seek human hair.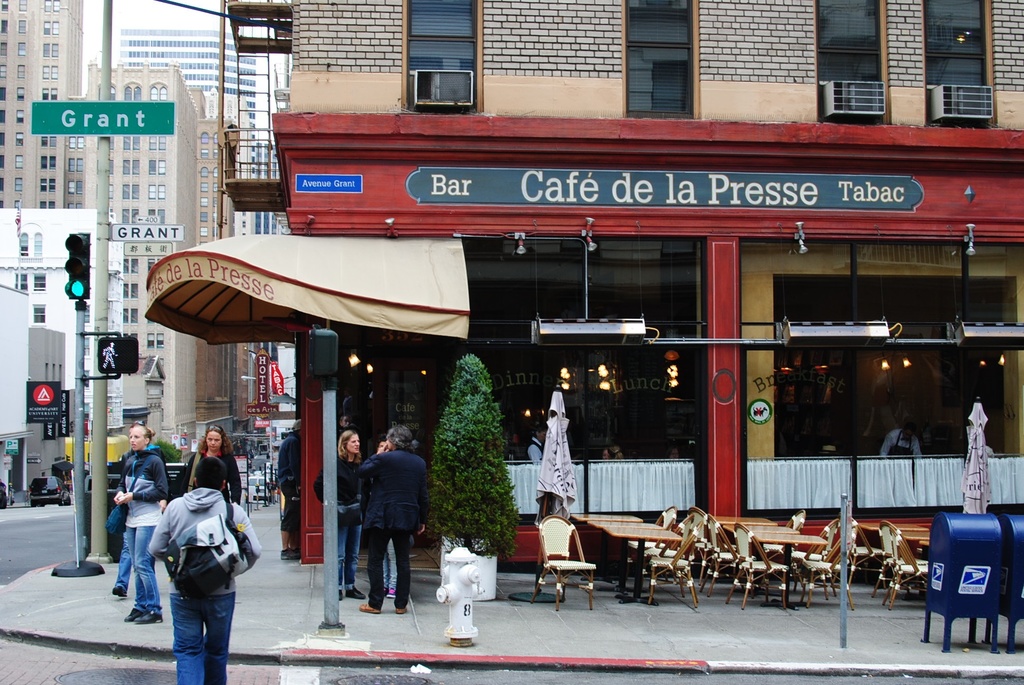
340:413:356:425.
